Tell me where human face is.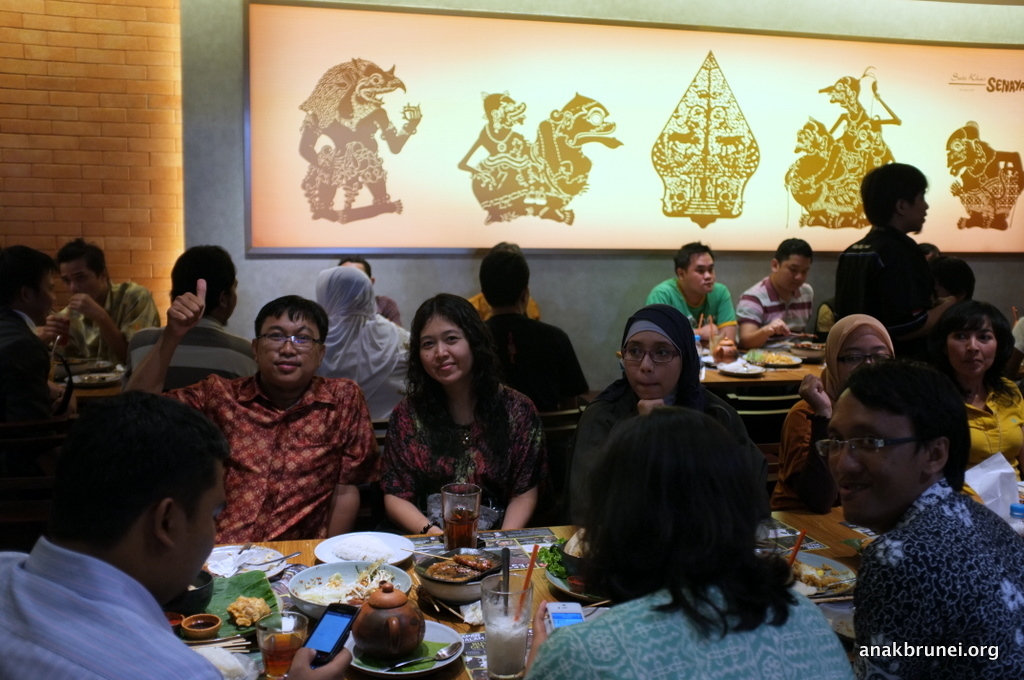
human face is at [690,252,712,293].
